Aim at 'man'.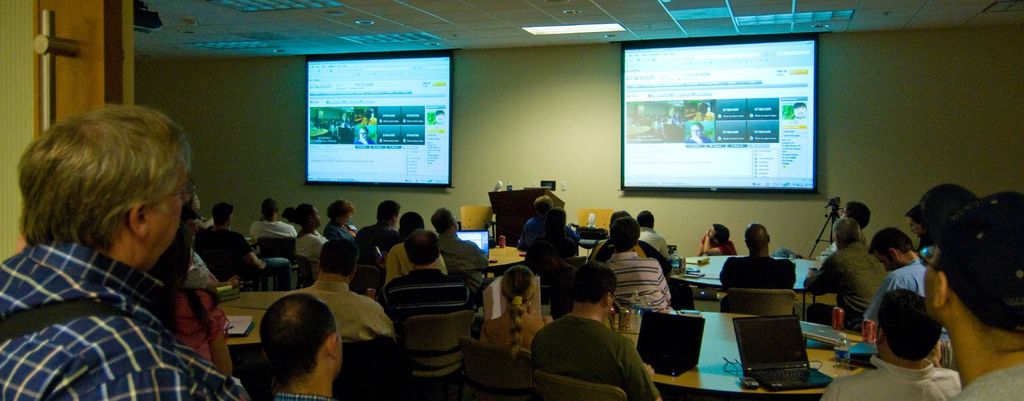
Aimed at 786 95 812 122.
